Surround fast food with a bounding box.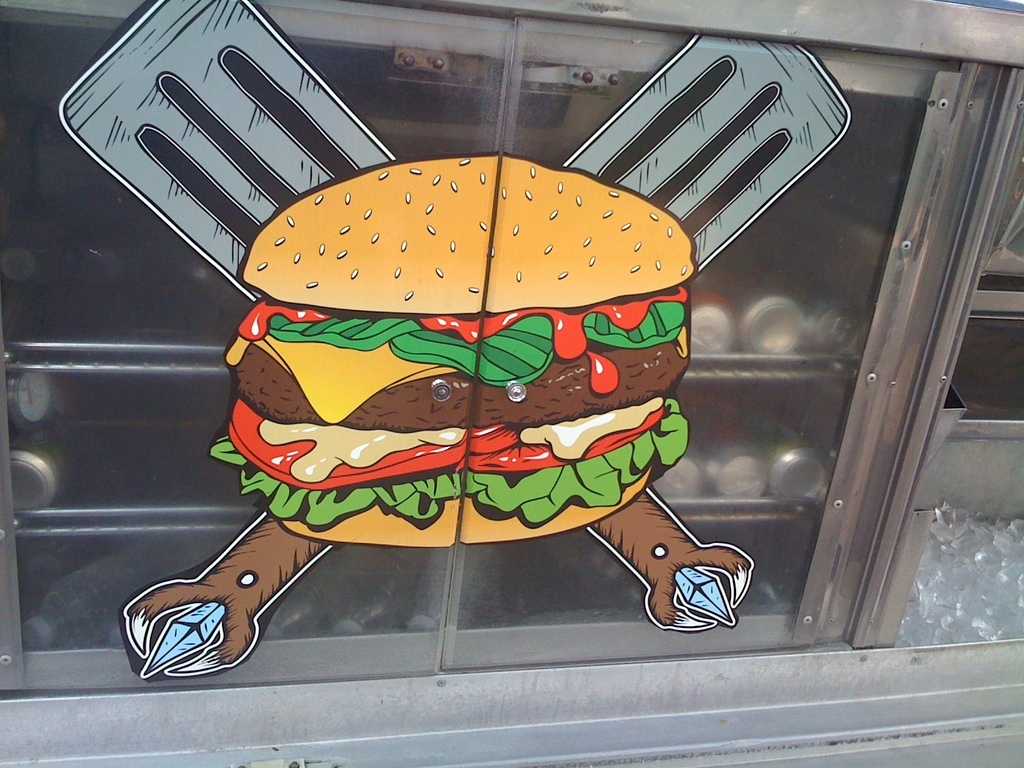
<region>207, 177, 697, 549</region>.
